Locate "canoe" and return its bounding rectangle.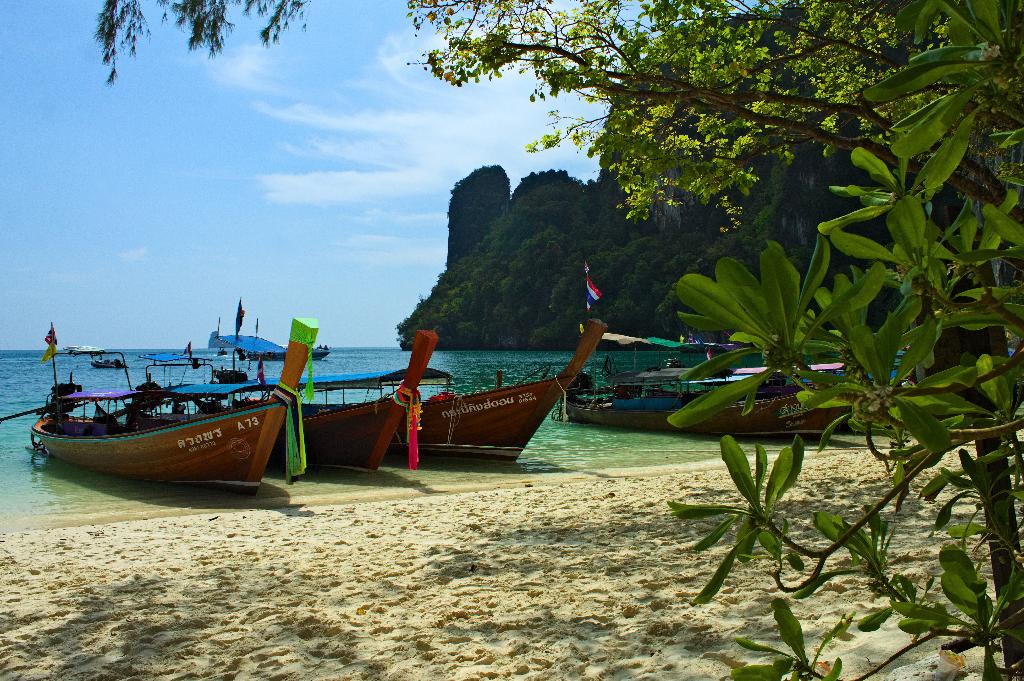
<region>31, 318, 312, 487</region>.
